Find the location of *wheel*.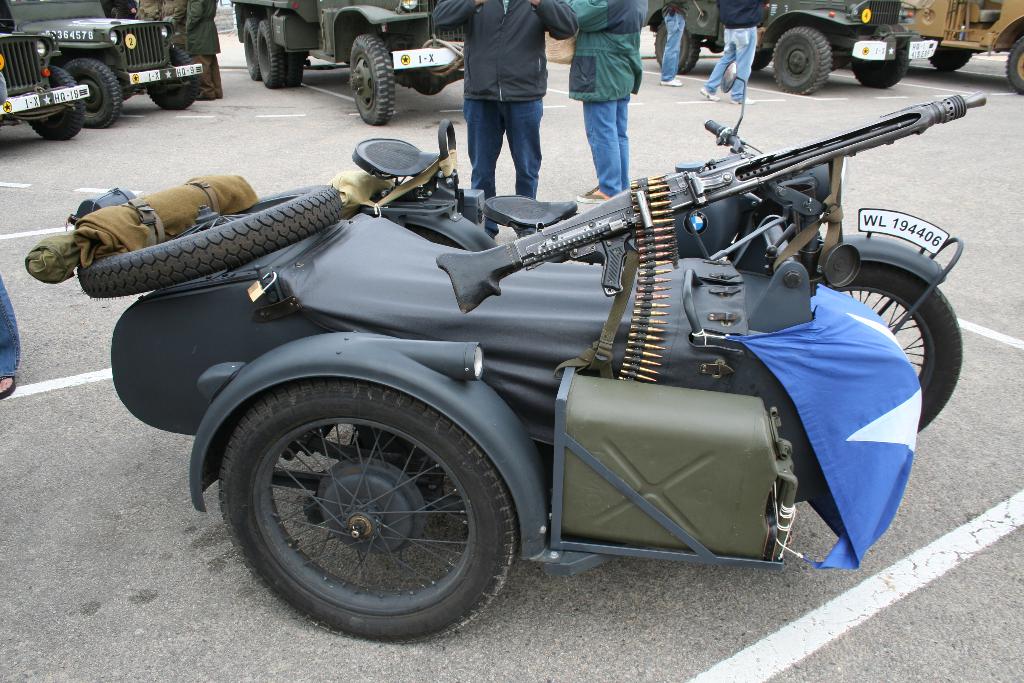
Location: 749, 47, 772, 72.
